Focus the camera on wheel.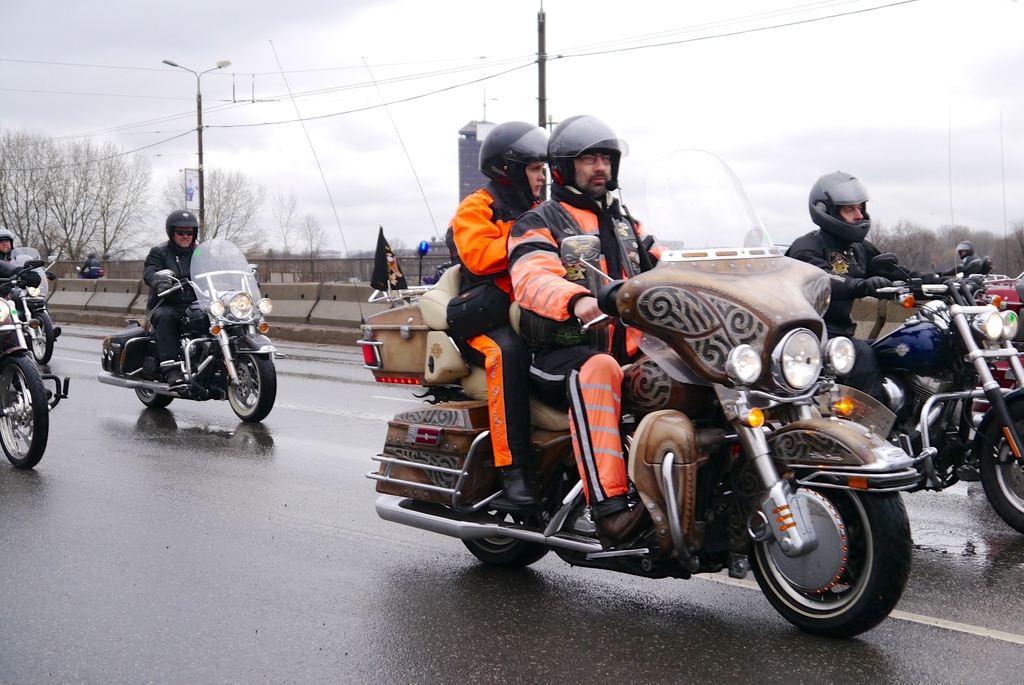
Focus region: detection(978, 405, 1023, 534).
